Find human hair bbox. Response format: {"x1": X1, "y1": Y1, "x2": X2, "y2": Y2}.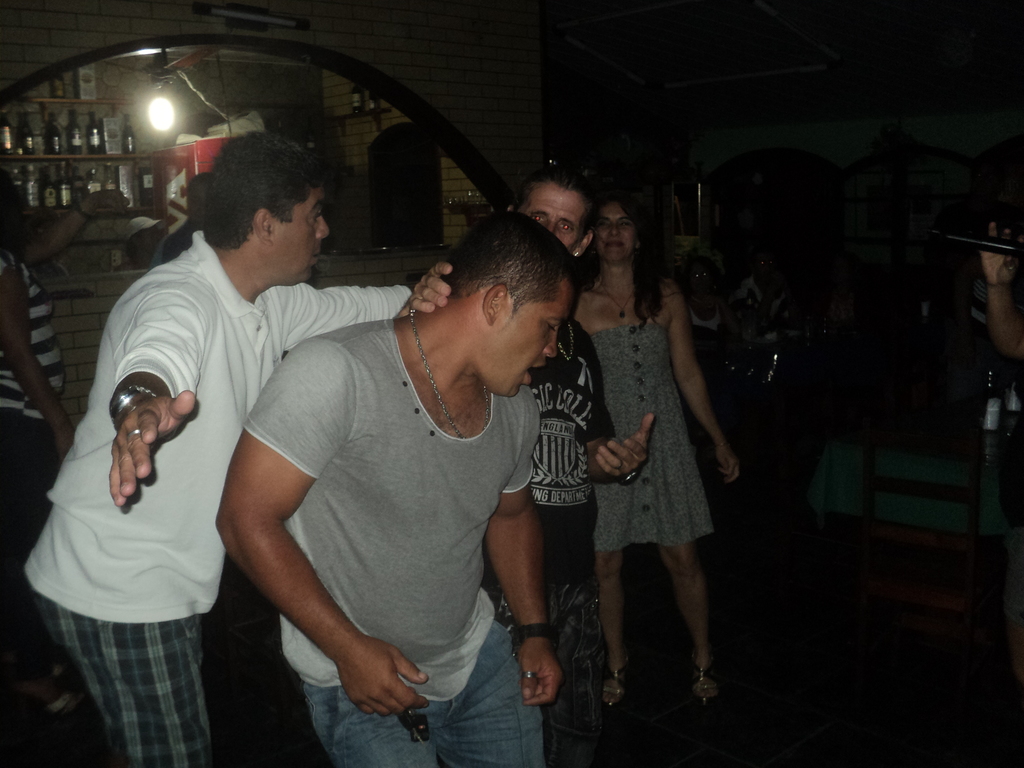
{"x1": 571, "y1": 173, "x2": 673, "y2": 321}.
